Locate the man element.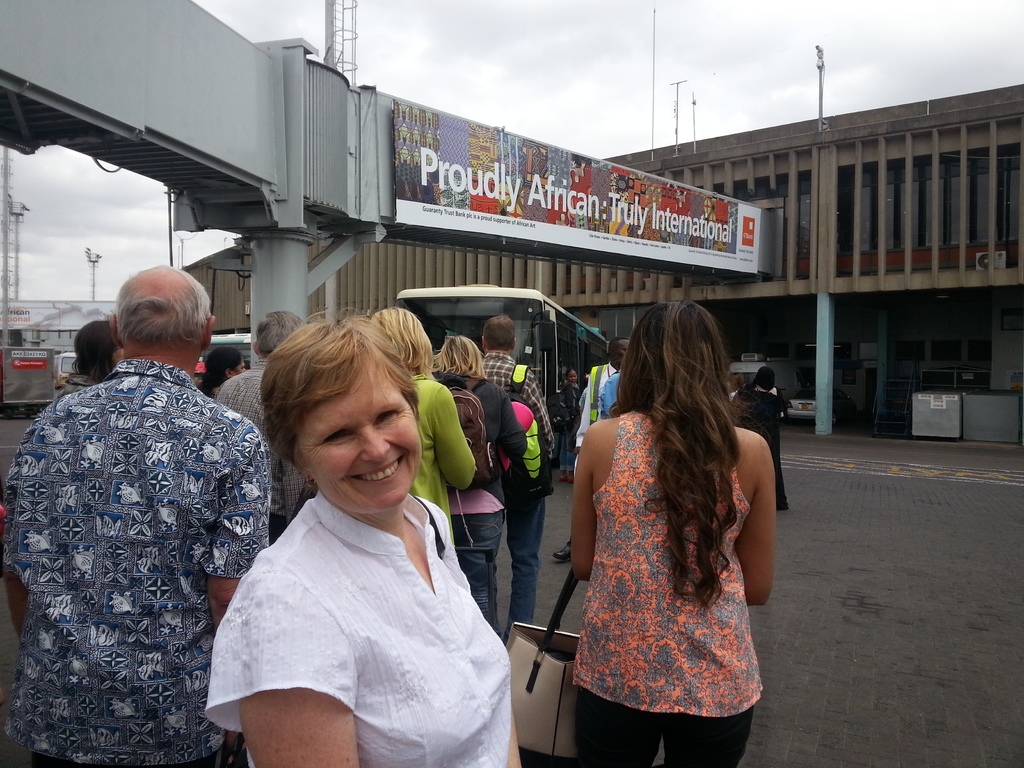
Element bbox: 13 234 273 736.
